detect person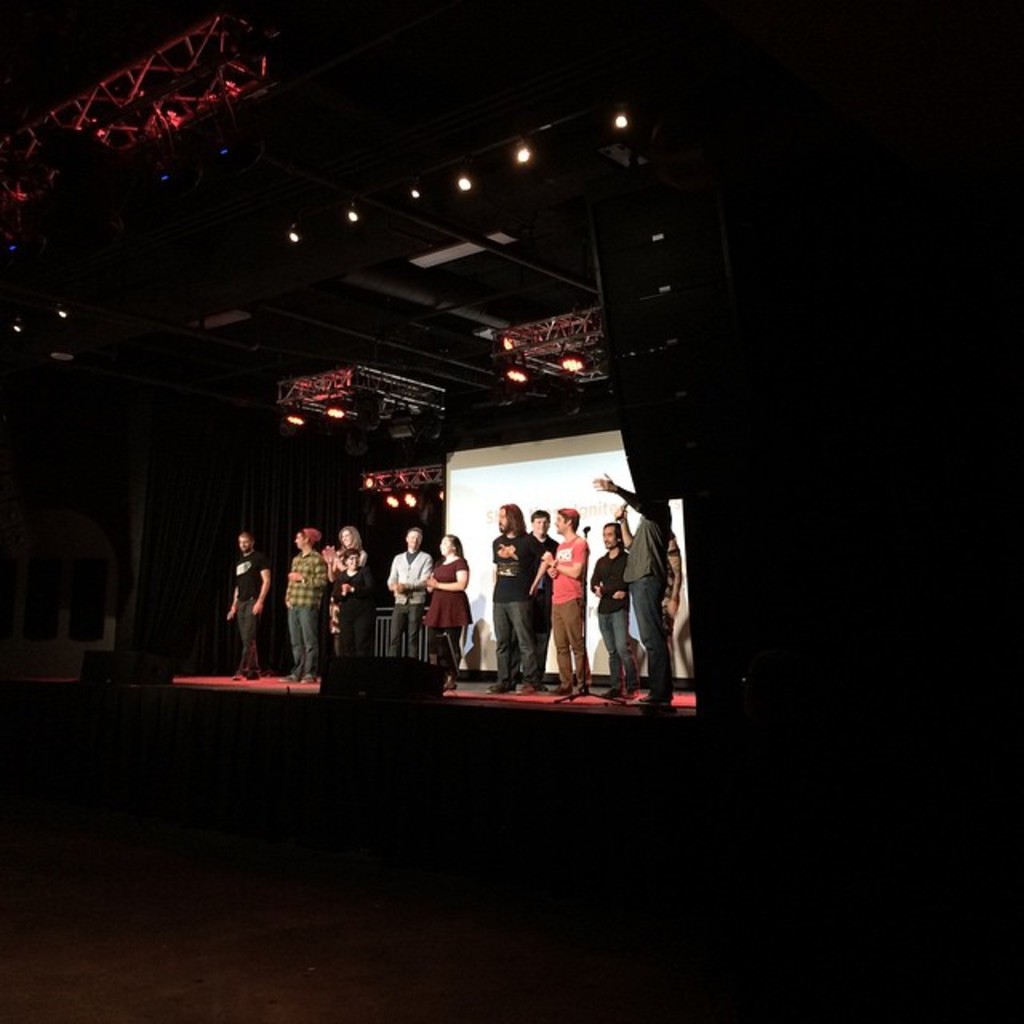
box=[594, 517, 648, 704]
